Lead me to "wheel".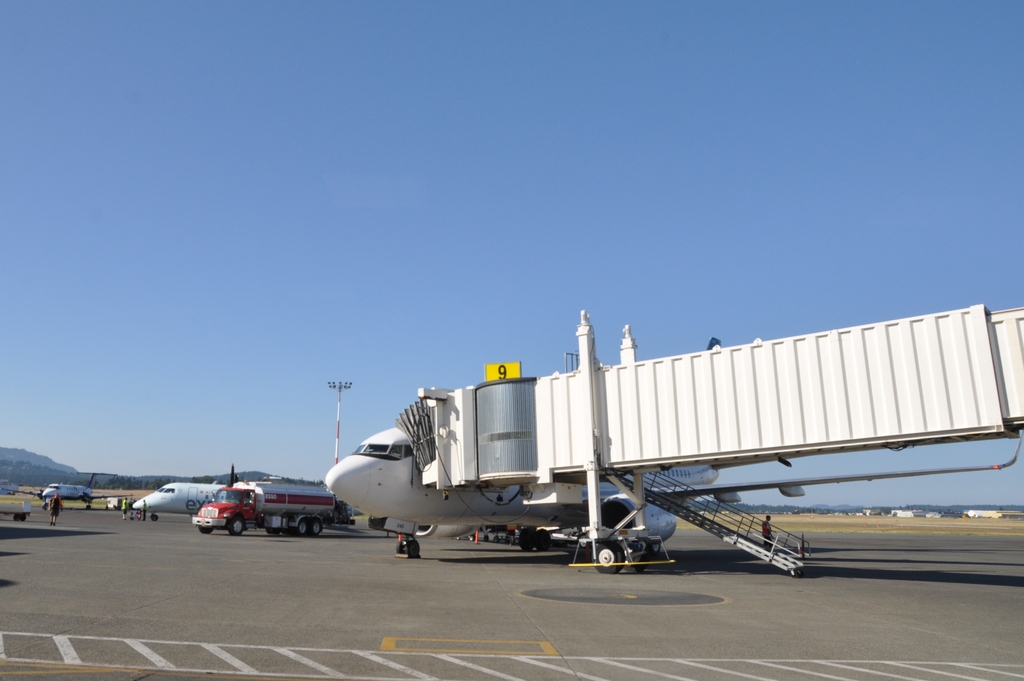
Lead to {"left": 230, "top": 514, "right": 244, "bottom": 535}.
